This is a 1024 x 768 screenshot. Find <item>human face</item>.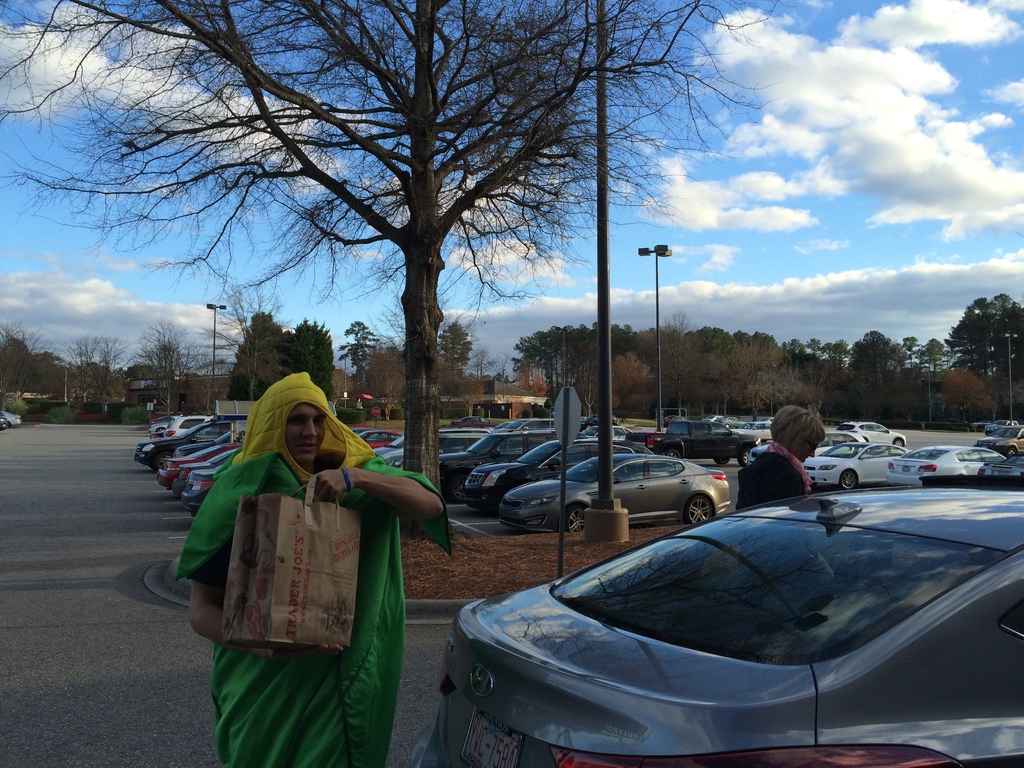
Bounding box: (279,390,331,463).
